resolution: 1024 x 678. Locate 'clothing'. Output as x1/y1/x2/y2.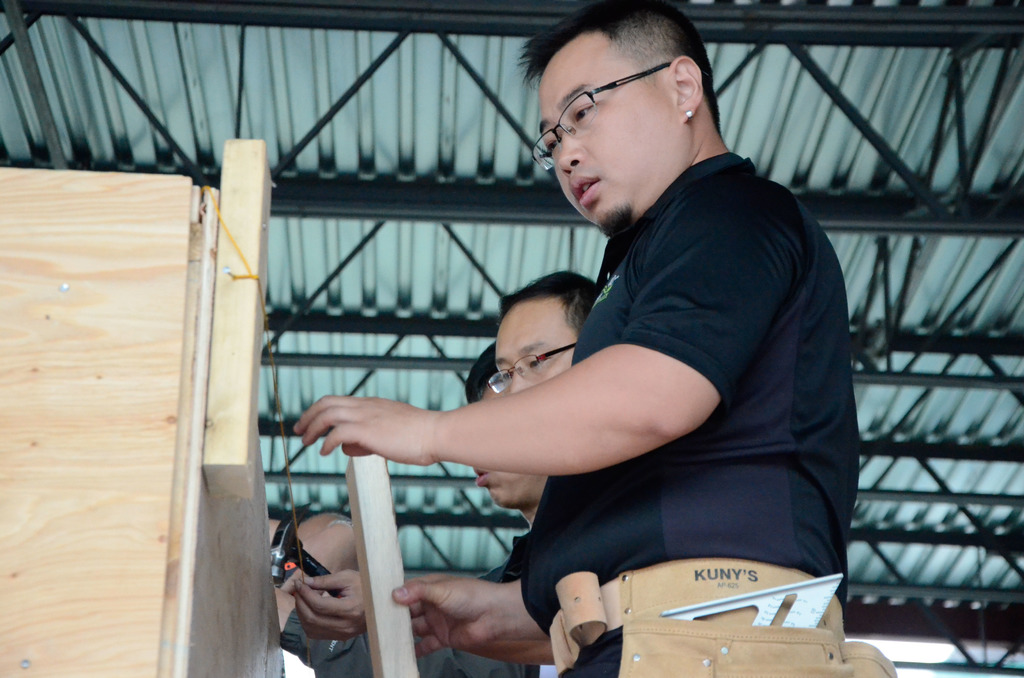
282/529/534/677.
